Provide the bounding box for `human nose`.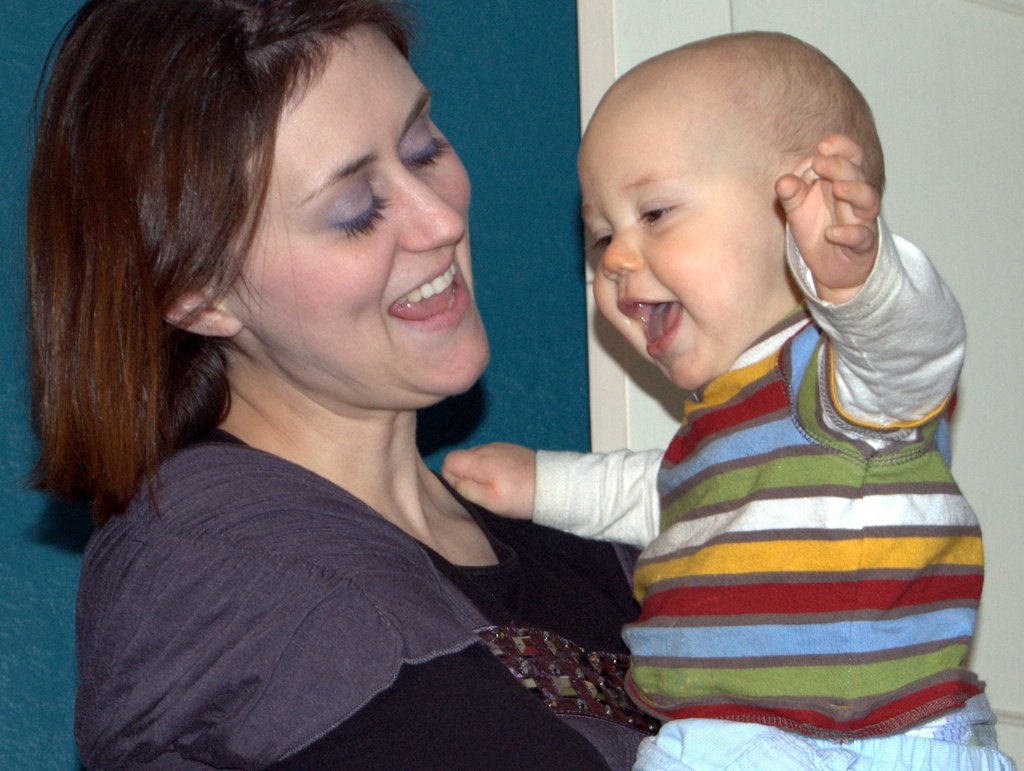
[595,222,642,279].
